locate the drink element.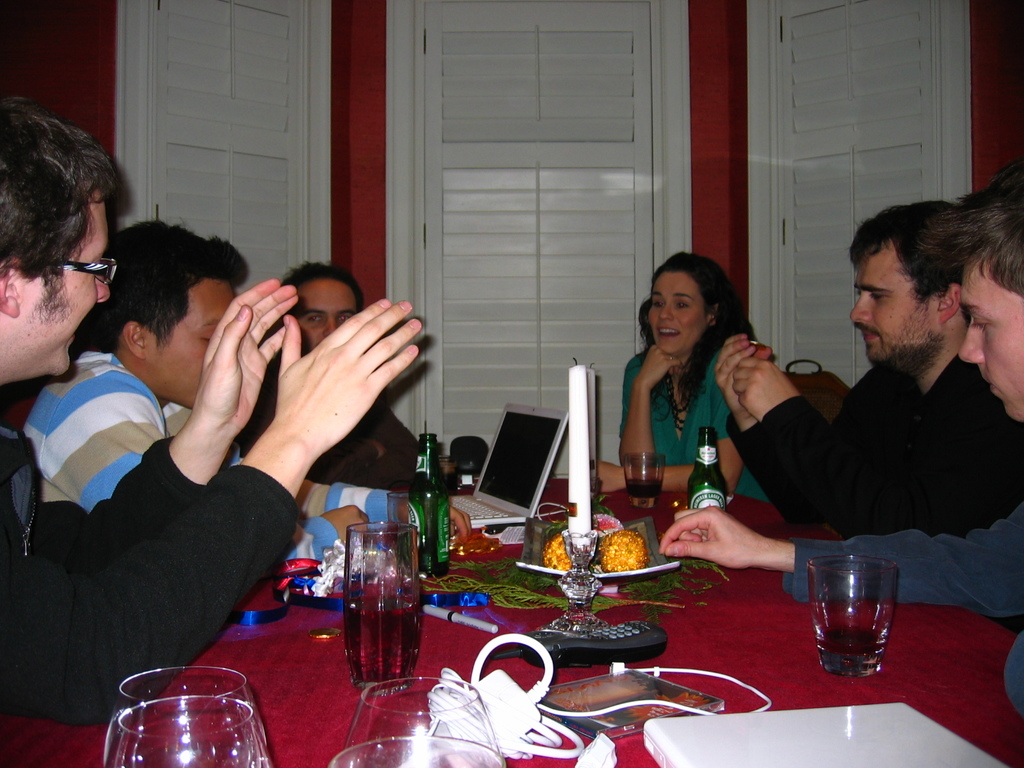
Element bbox: 817, 628, 883, 679.
